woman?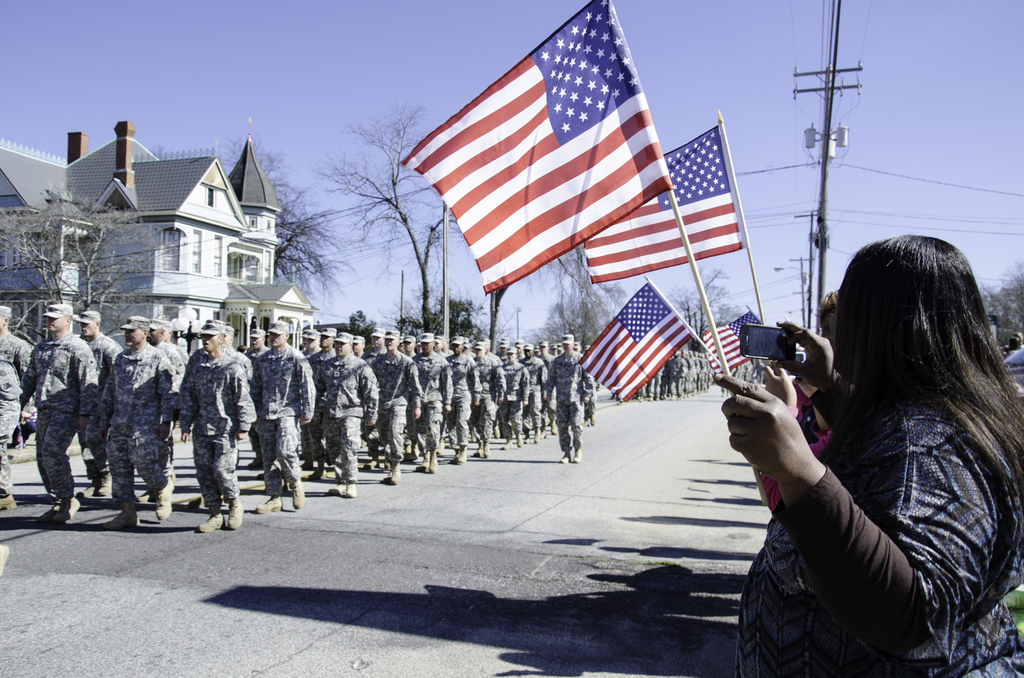
box=[714, 202, 1018, 676]
